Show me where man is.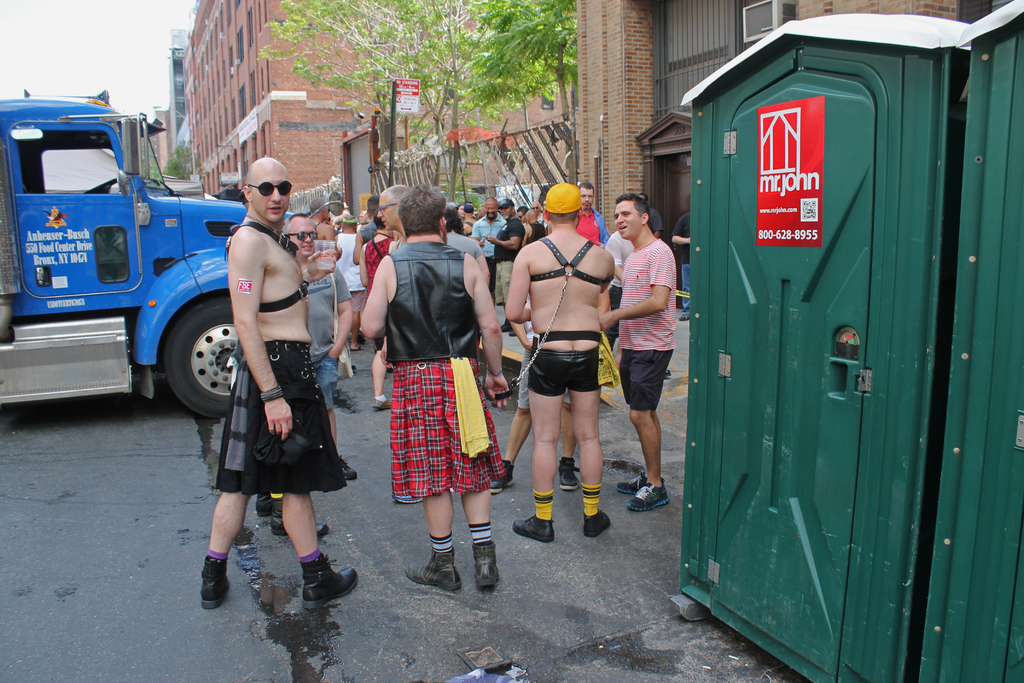
man is at l=201, t=155, r=360, b=614.
